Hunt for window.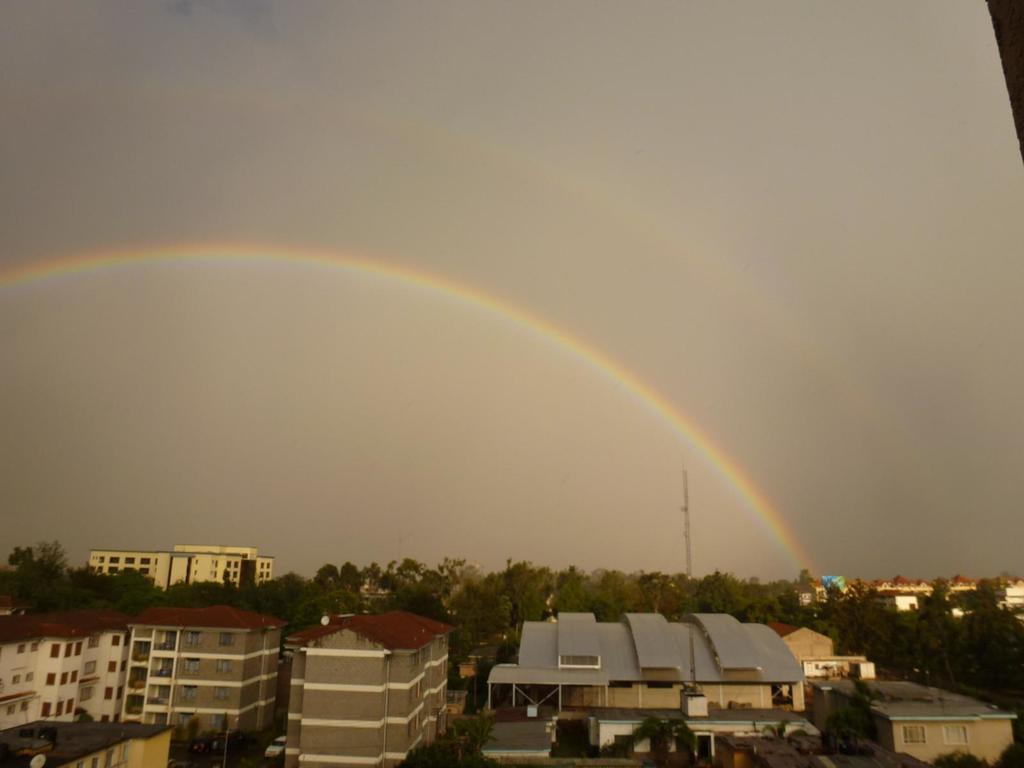
Hunted down at [left=124, top=695, right=140, bottom=717].
